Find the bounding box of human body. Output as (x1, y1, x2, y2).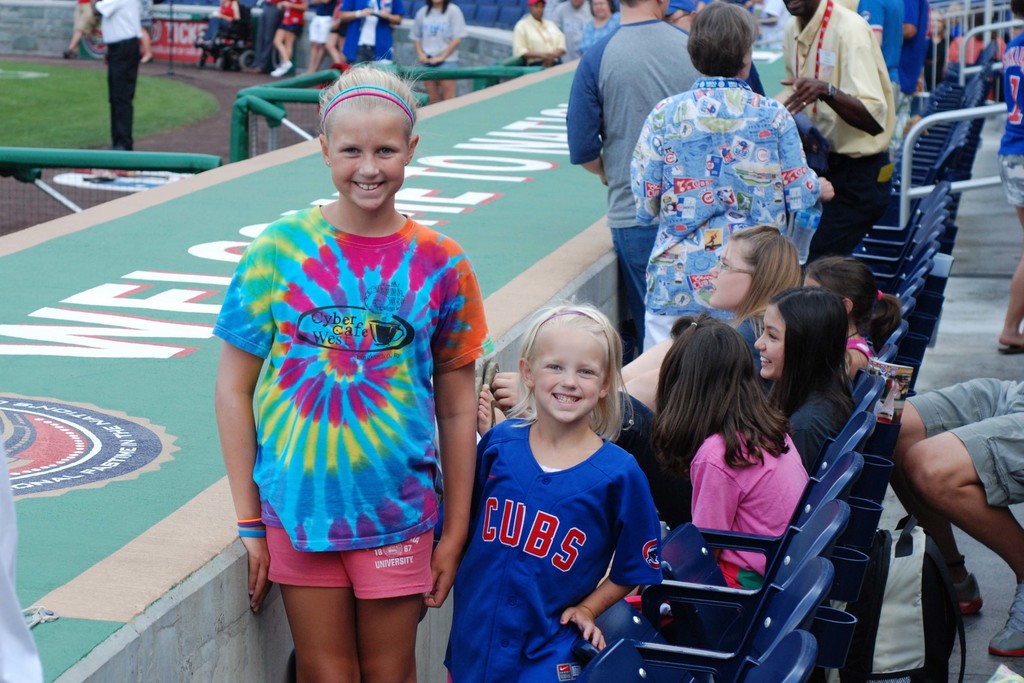
(92, 0, 149, 152).
